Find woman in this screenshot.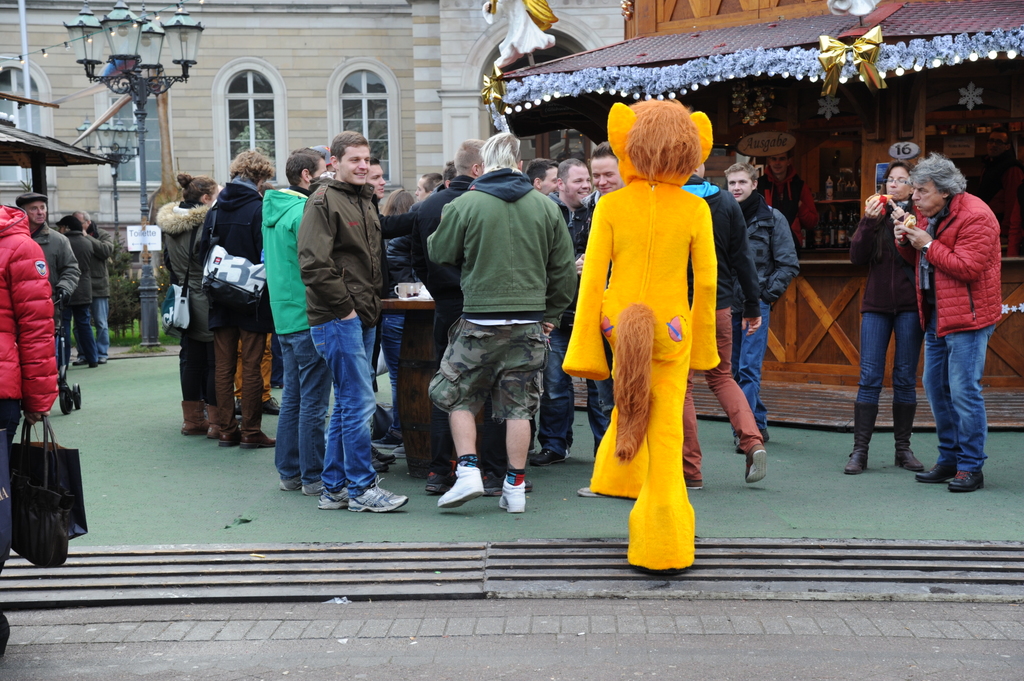
The bounding box for woman is bbox=(374, 189, 412, 444).
